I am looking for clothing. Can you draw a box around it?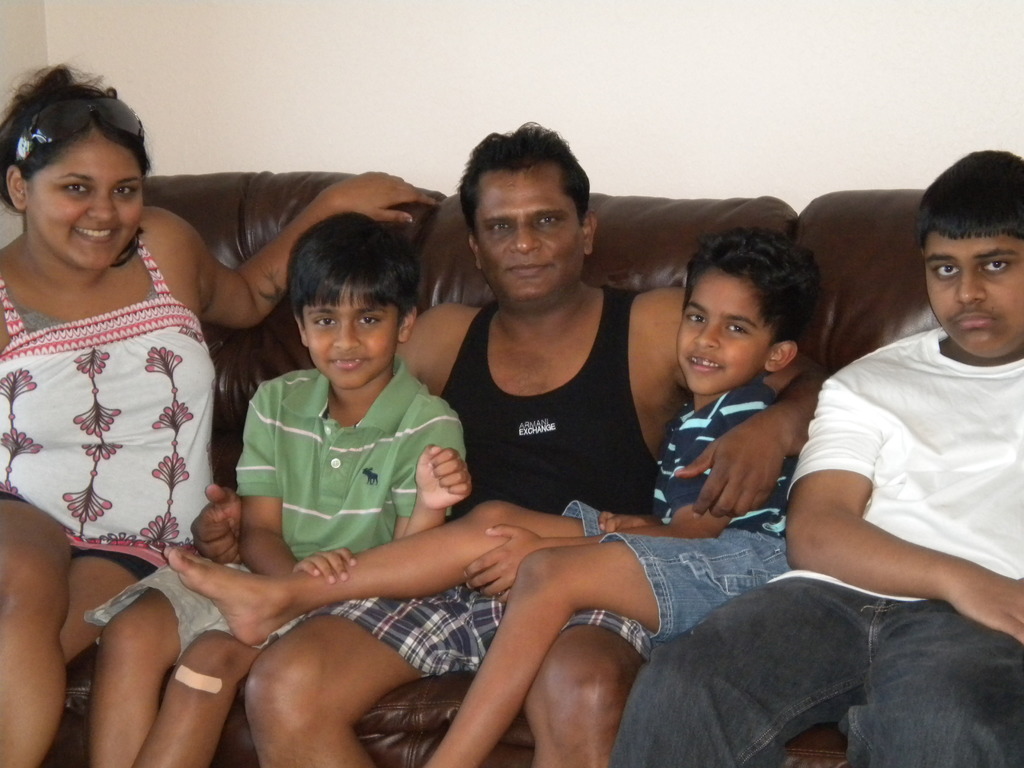
Sure, the bounding box is [left=87, top=349, right=470, bottom=653].
